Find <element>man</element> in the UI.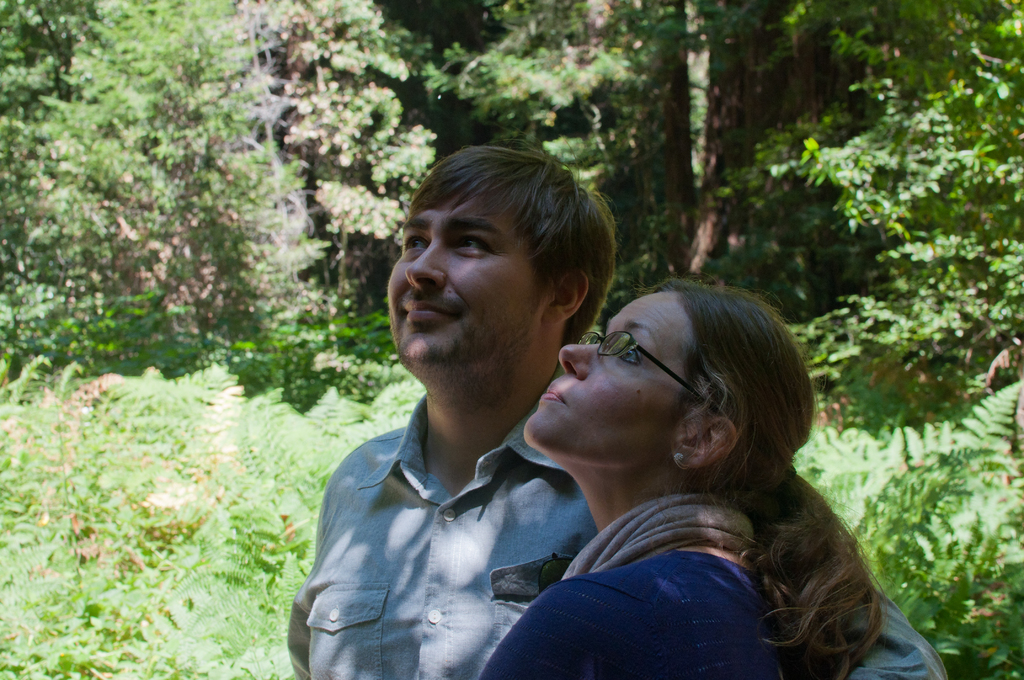
UI element at 289:146:943:679.
